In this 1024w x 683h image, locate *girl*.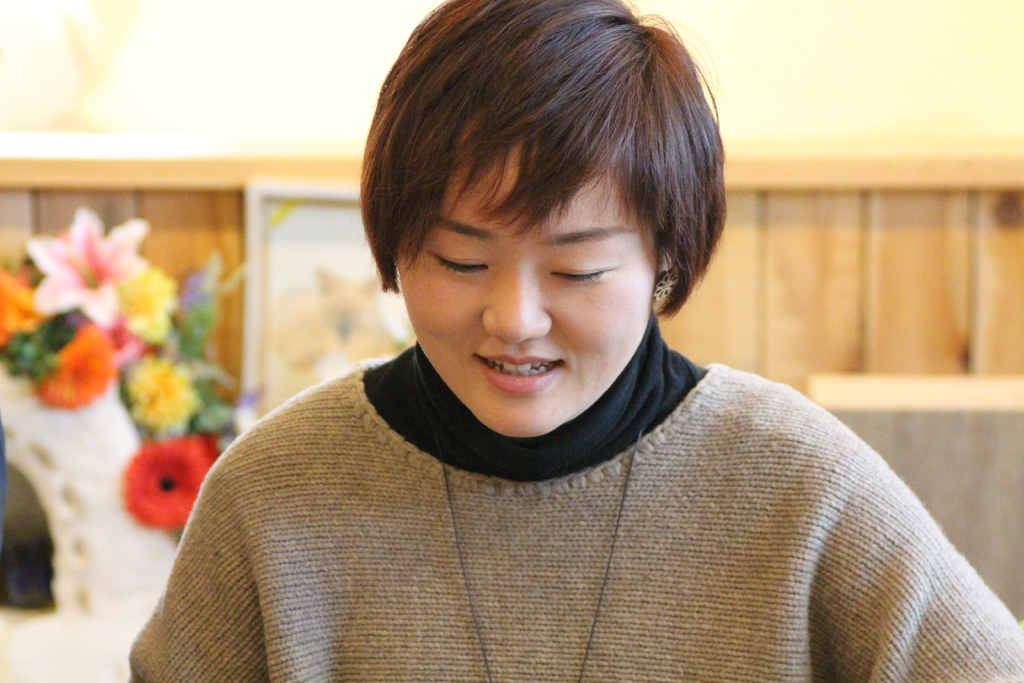
Bounding box: box=[127, 0, 1023, 682].
